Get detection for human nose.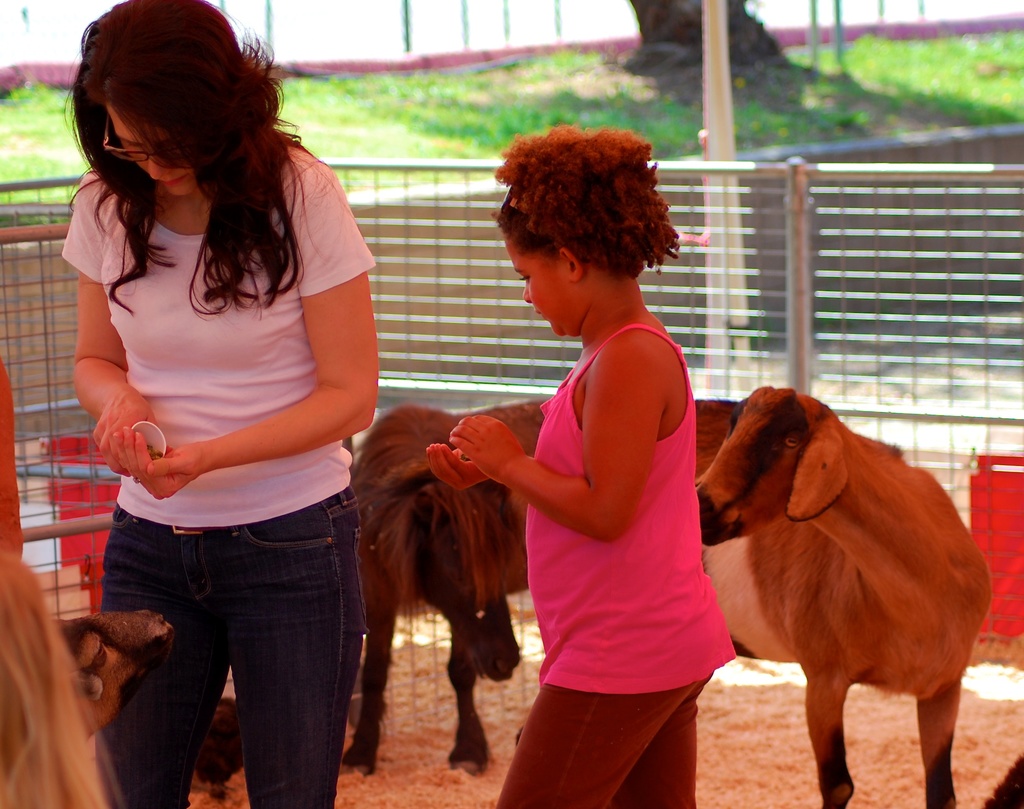
Detection: x1=518 y1=279 x2=531 y2=303.
